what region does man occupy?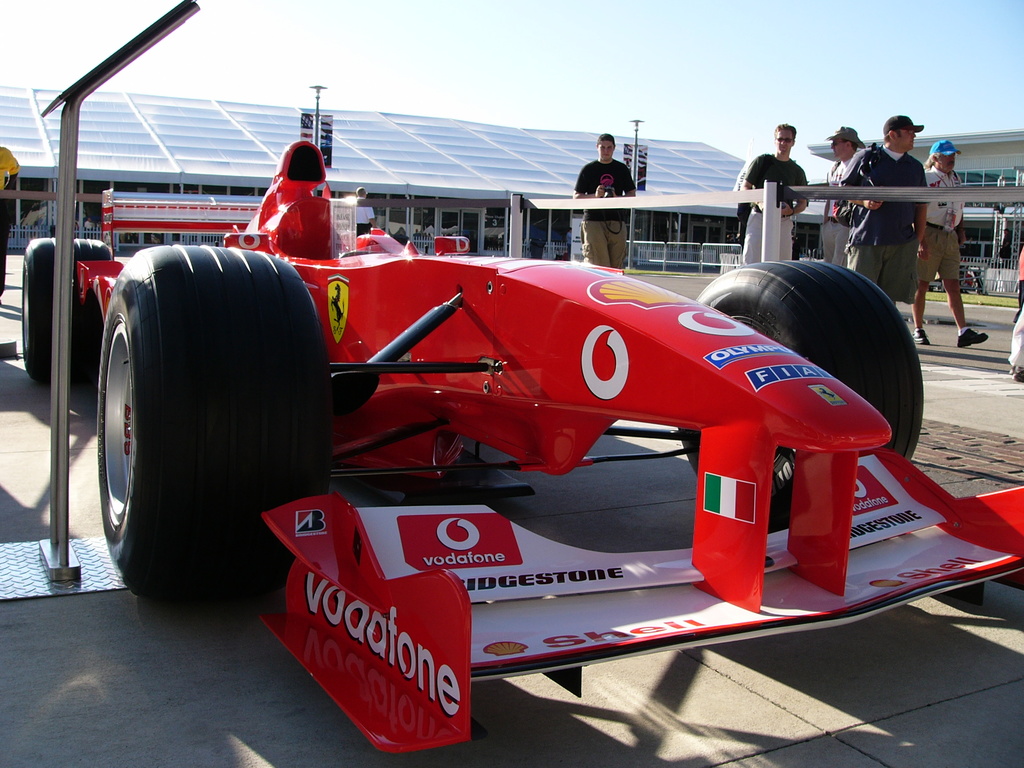
{"x1": 353, "y1": 184, "x2": 375, "y2": 236}.
